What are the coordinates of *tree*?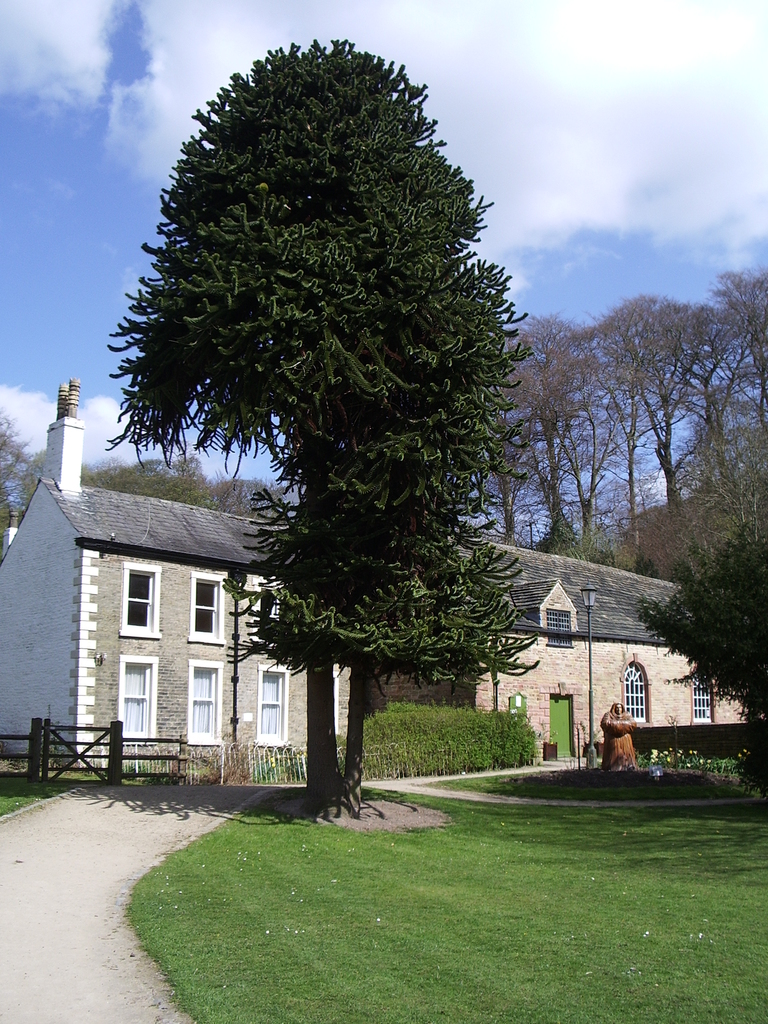
rect(639, 415, 767, 809).
